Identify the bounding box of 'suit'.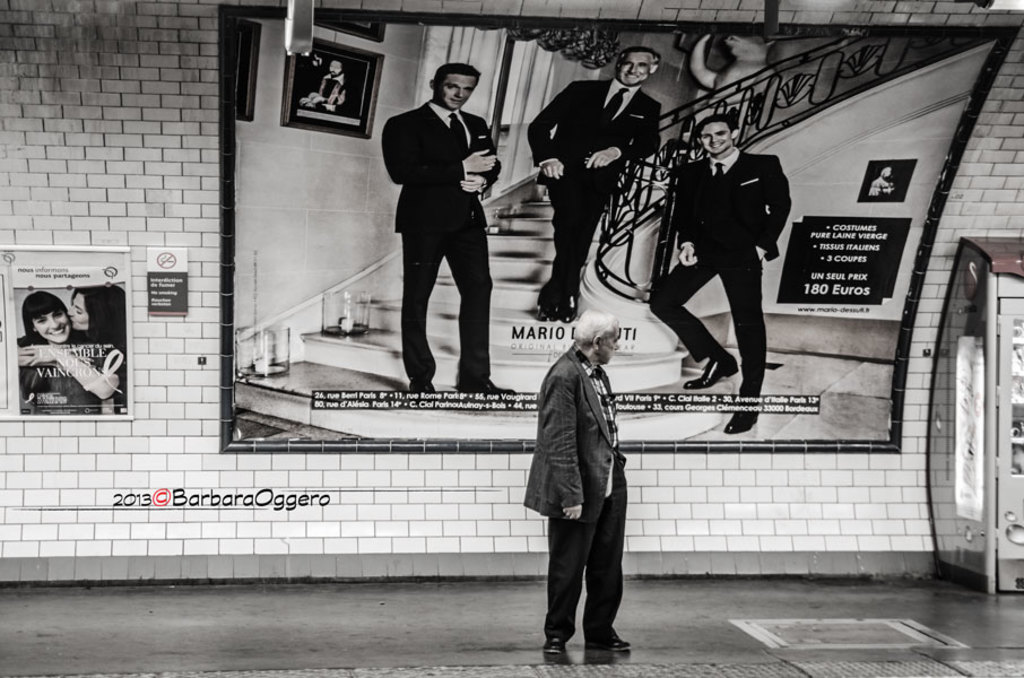
box(529, 349, 625, 636).
